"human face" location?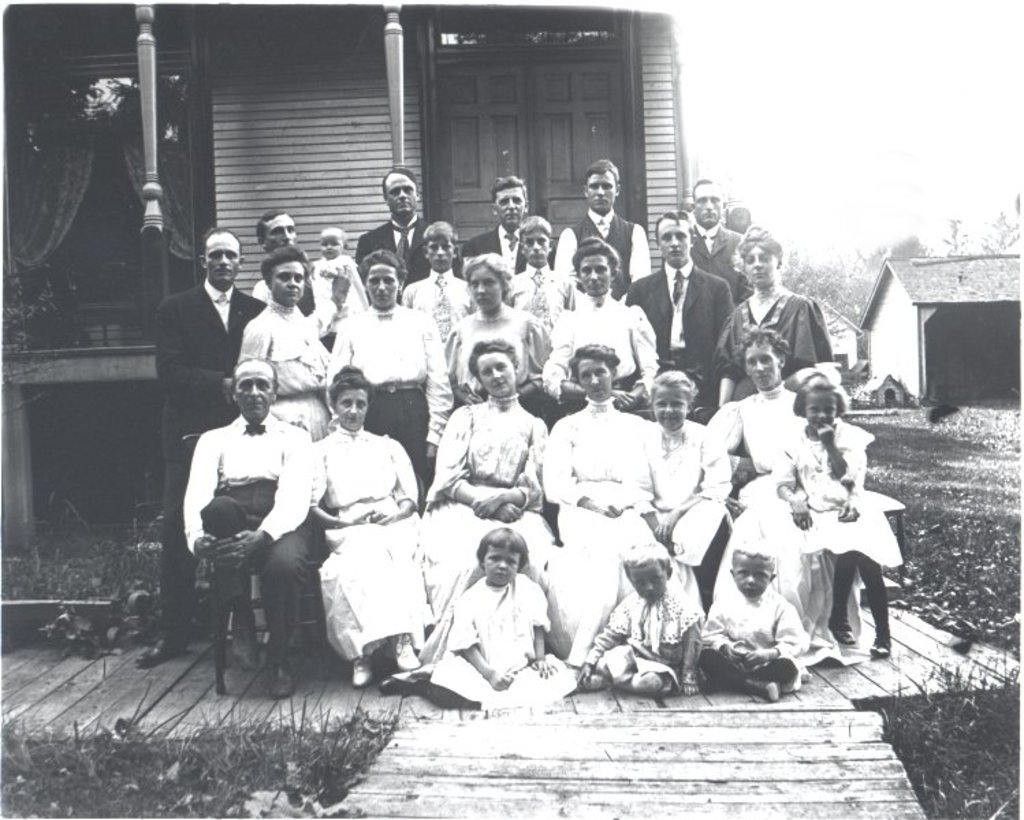
left=696, top=183, right=722, bottom=226
